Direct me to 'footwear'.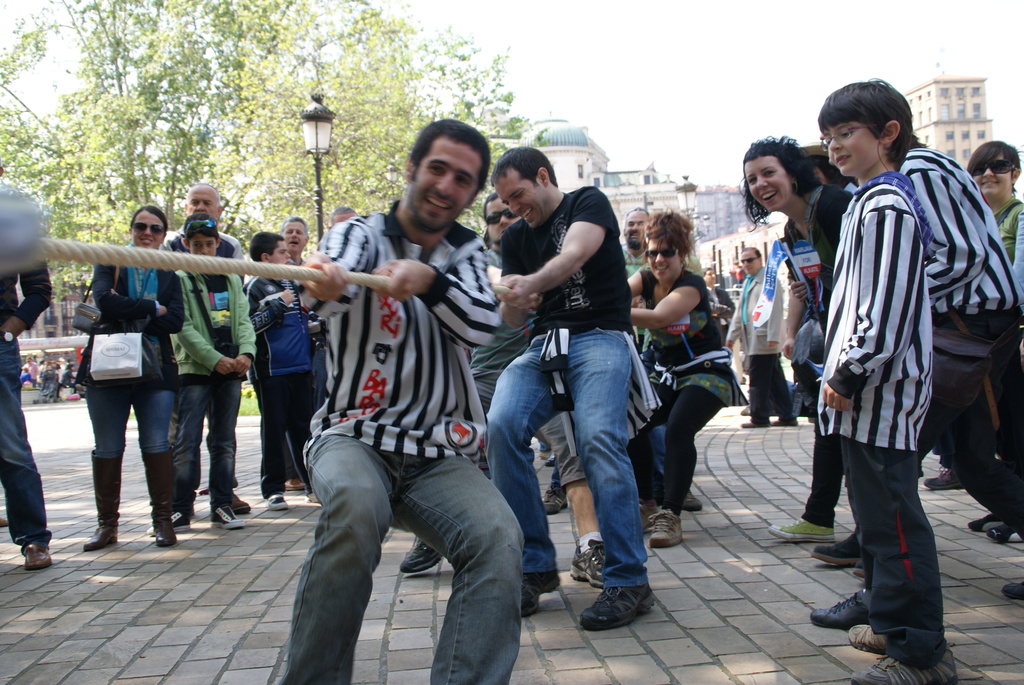
Direction: left=742, top=420, right=767, bottom=425.
